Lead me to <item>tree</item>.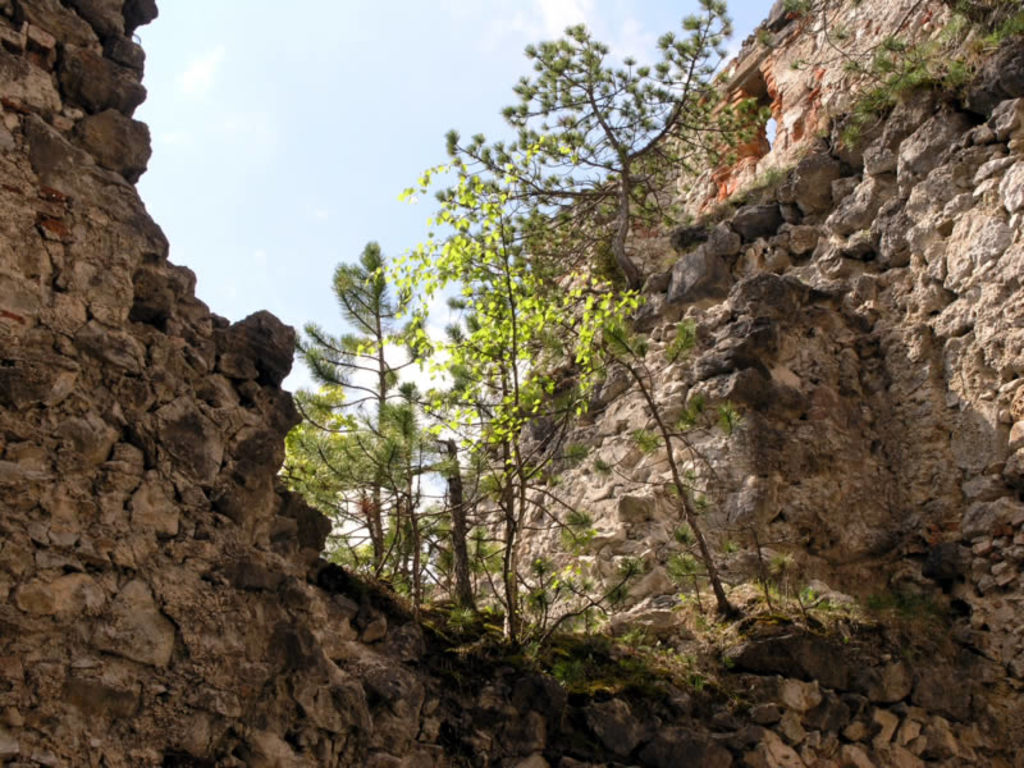
Lead to rect(421, 0, 781, 618).
